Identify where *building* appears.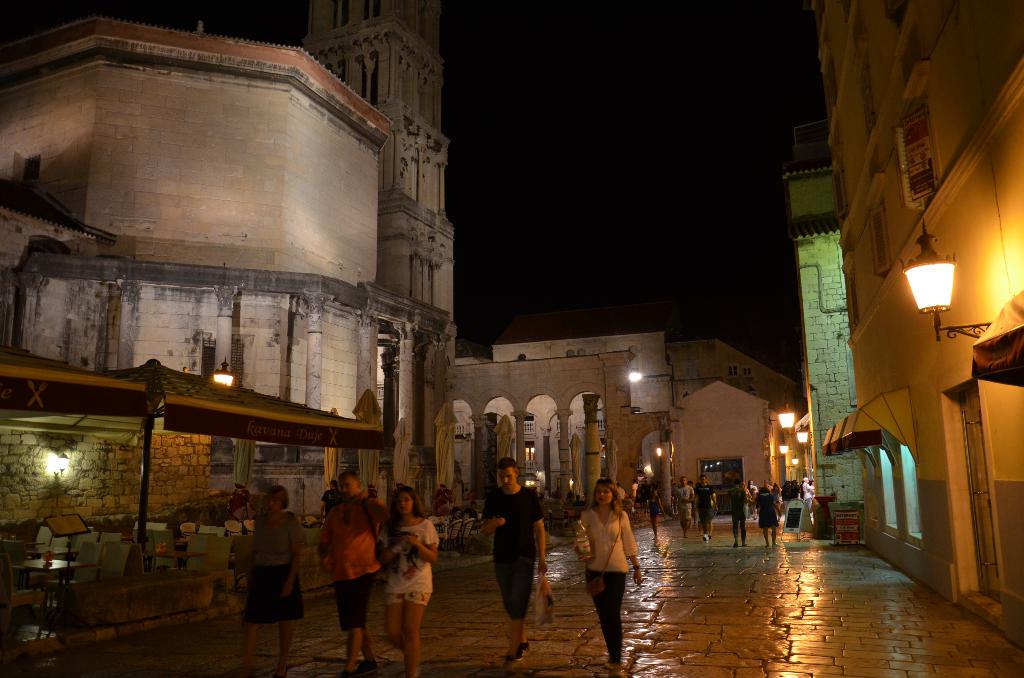
Appears at (454, 332, 808, 517).
